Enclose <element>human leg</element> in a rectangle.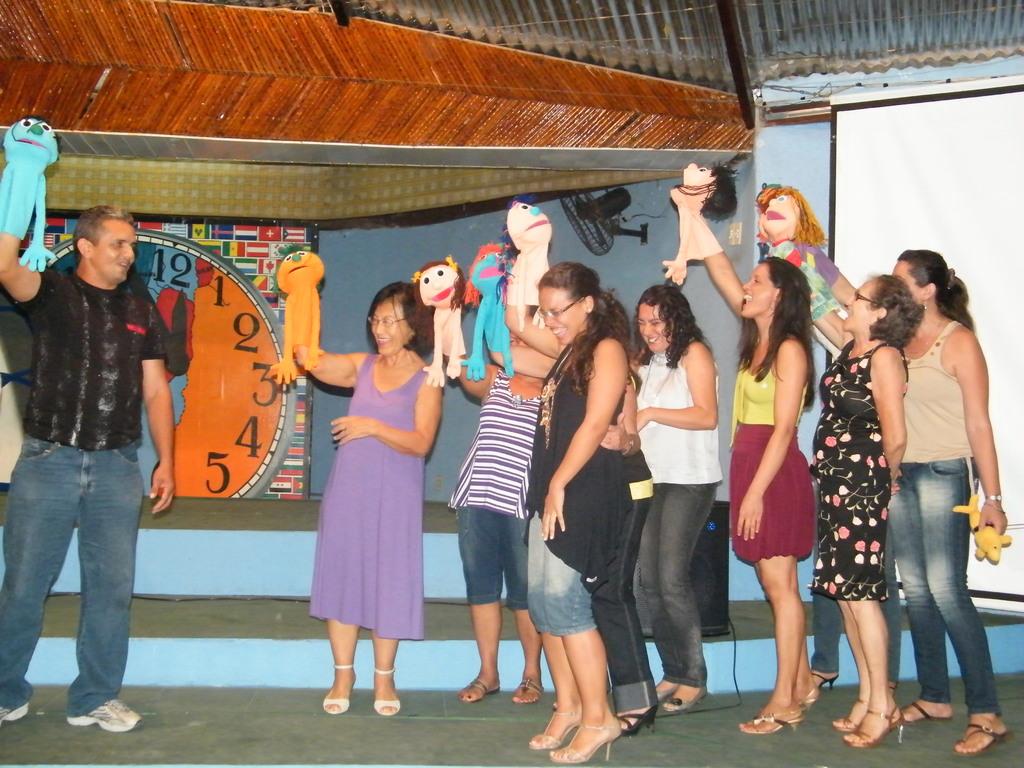
<bbox>838, 463, 908, 749</bbox>.
